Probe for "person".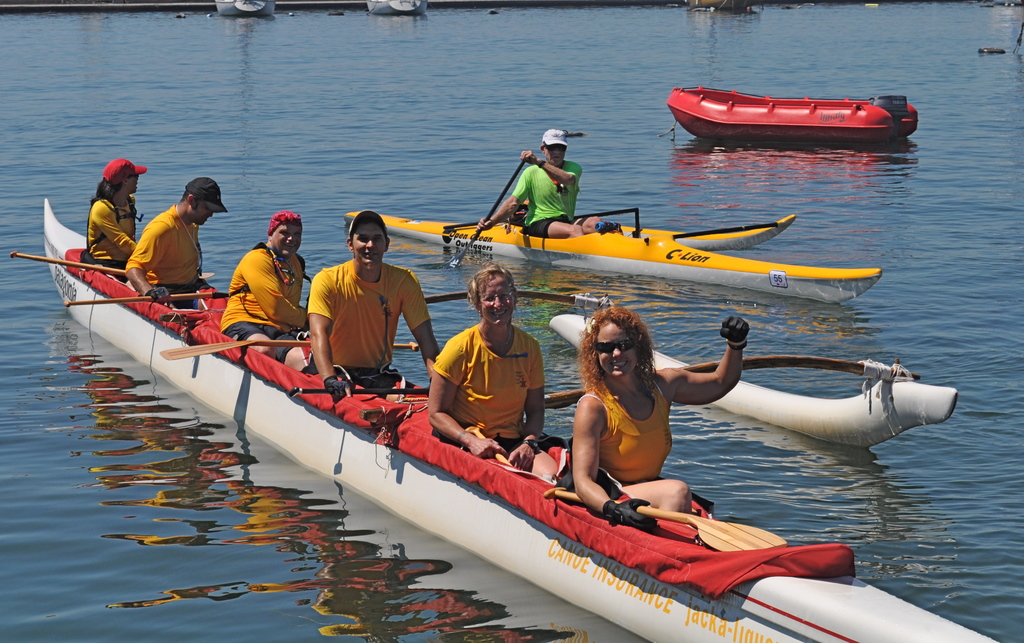
Probe result: 474/126/604/239.
